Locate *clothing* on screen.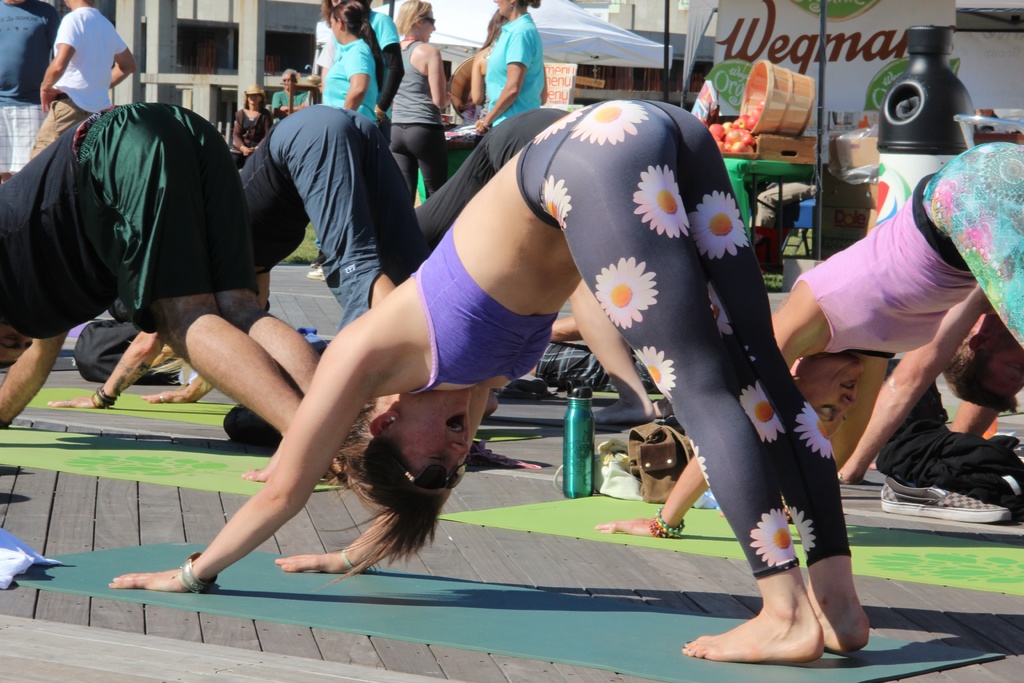
On screen at (left=230, top=107, right=274, bottom=152).
